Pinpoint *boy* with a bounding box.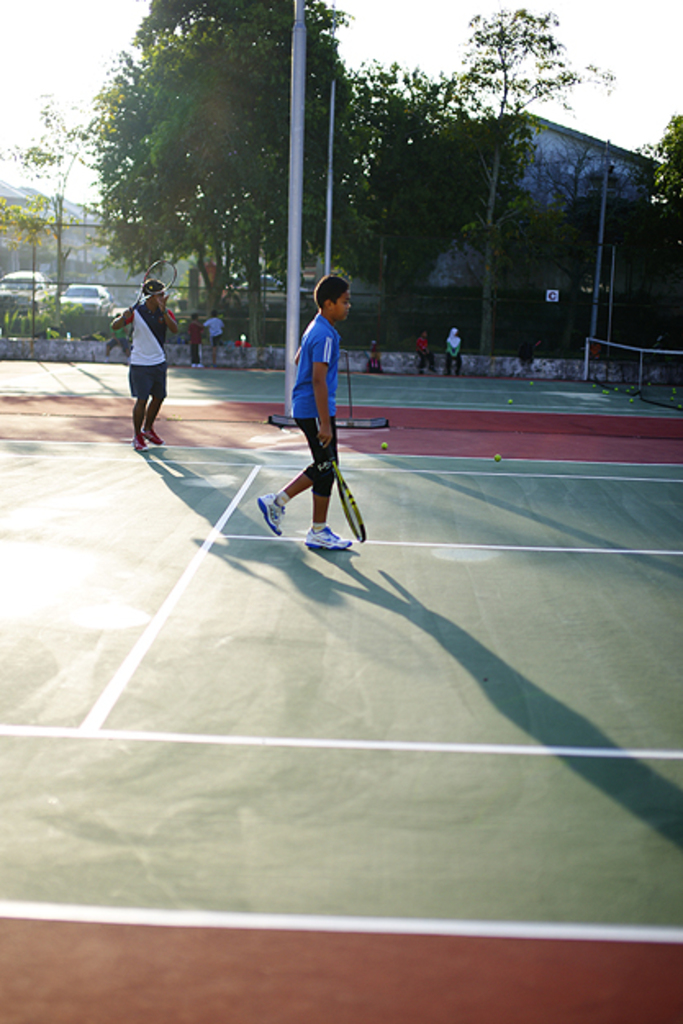
(x1=259, y1=269, x2=369, y2=569).
